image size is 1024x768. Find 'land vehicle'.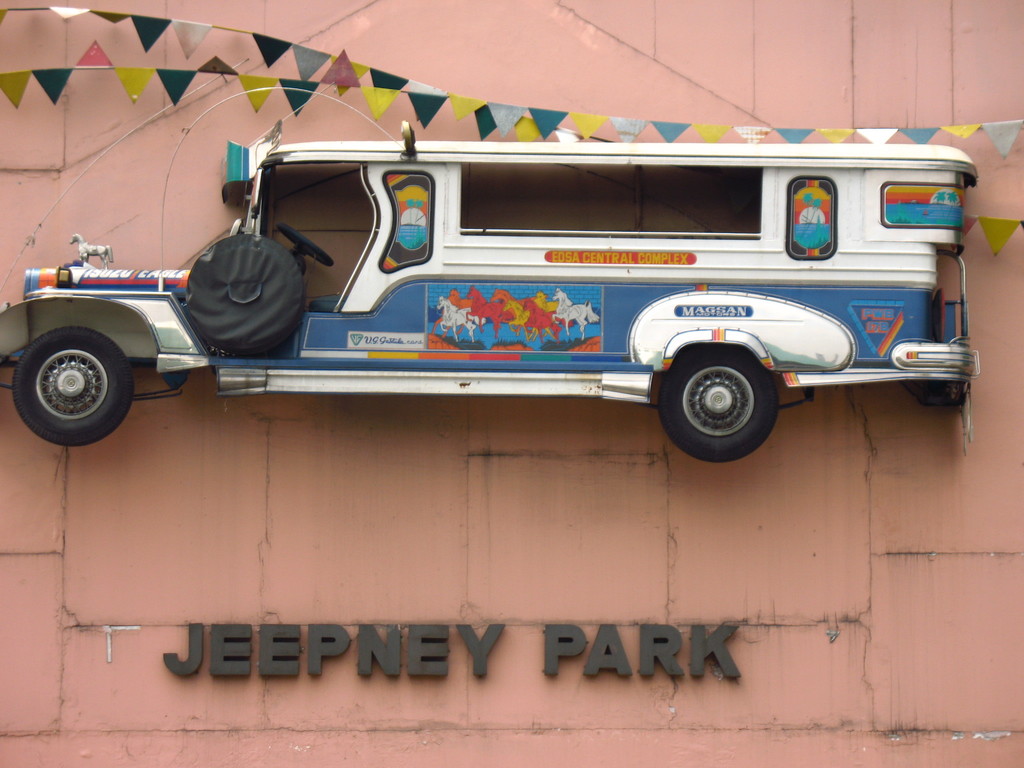
93/97/1001/471.
